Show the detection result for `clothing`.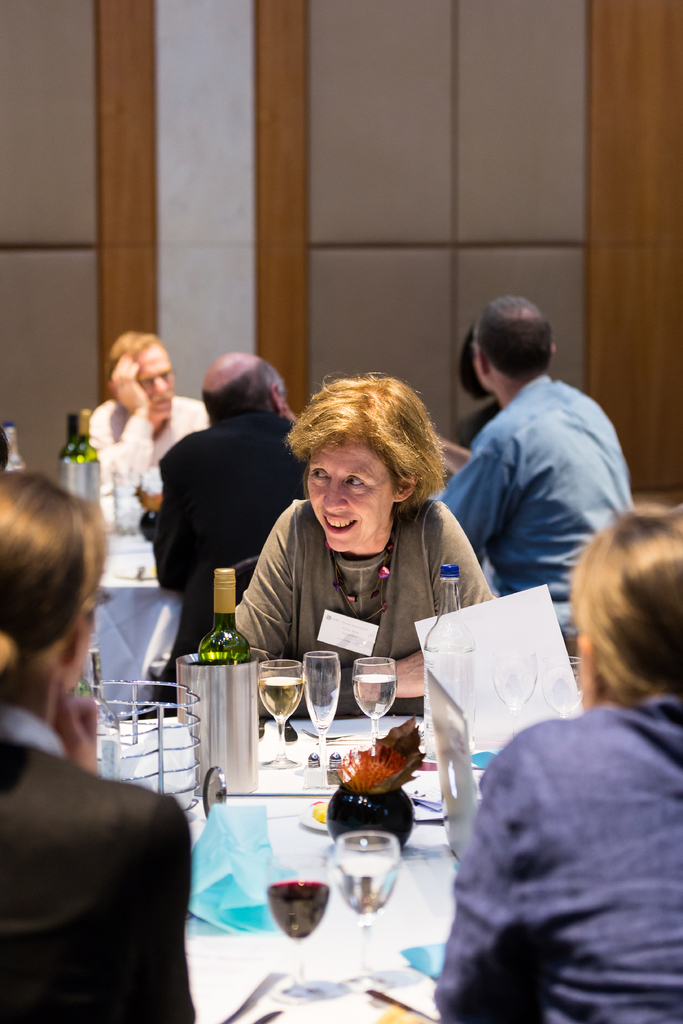
[139,414,306,706].
